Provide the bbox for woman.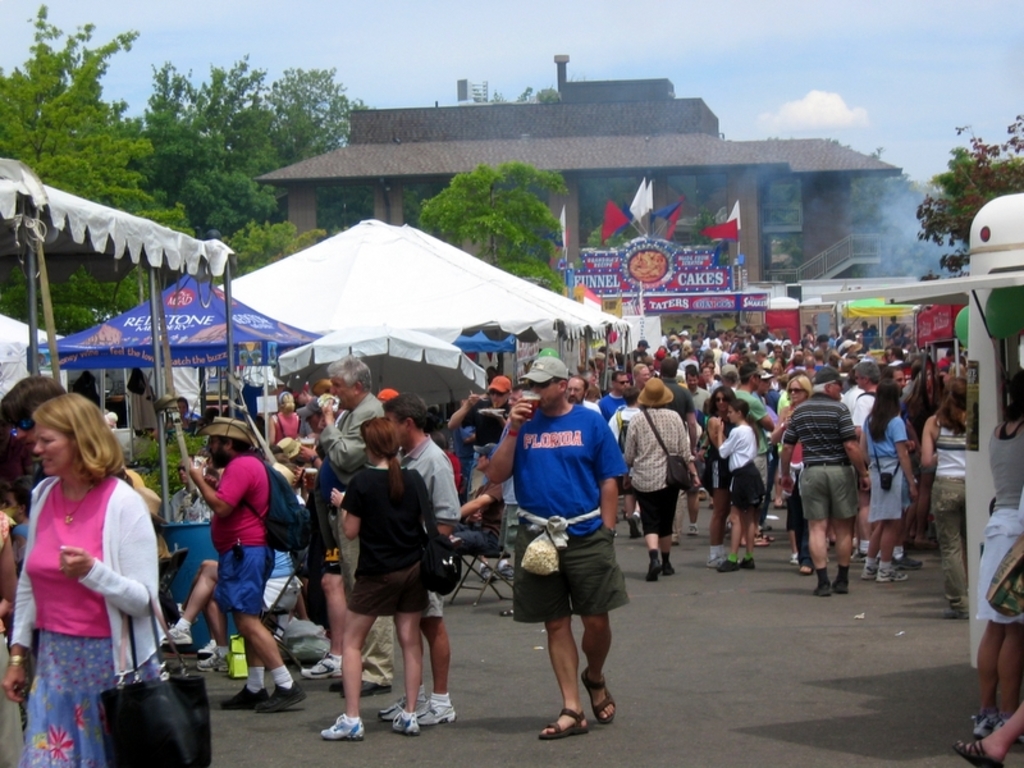
319:416:436:737.
